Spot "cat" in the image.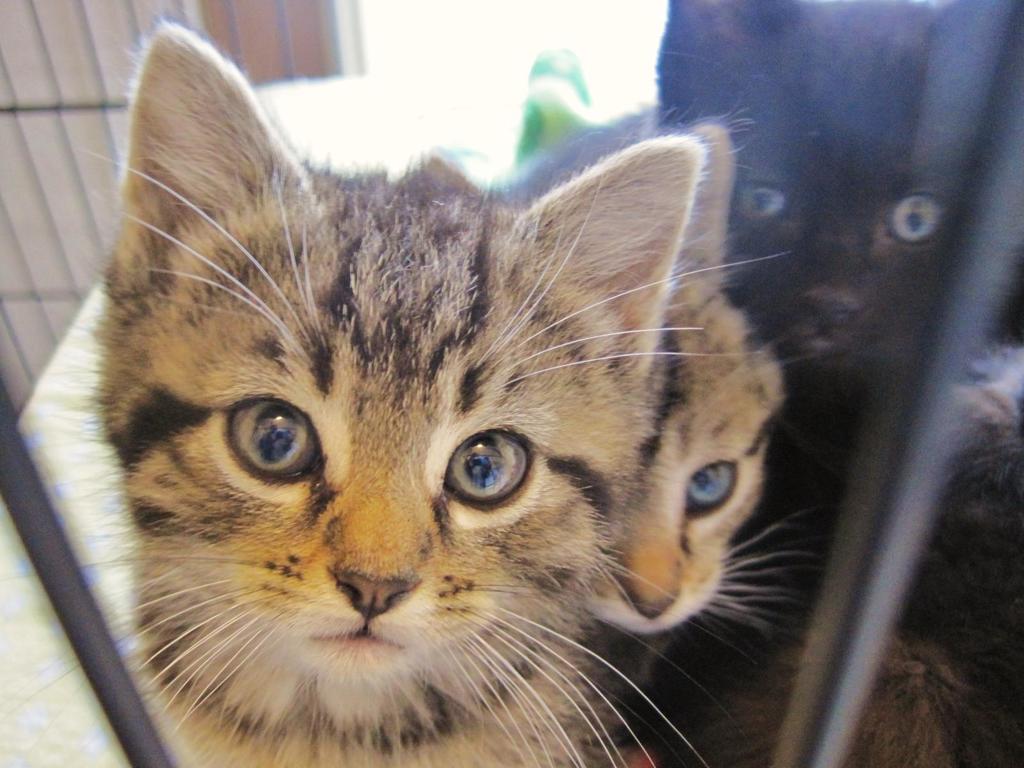
"cat" found at crop(0, 13, 707, 767).
